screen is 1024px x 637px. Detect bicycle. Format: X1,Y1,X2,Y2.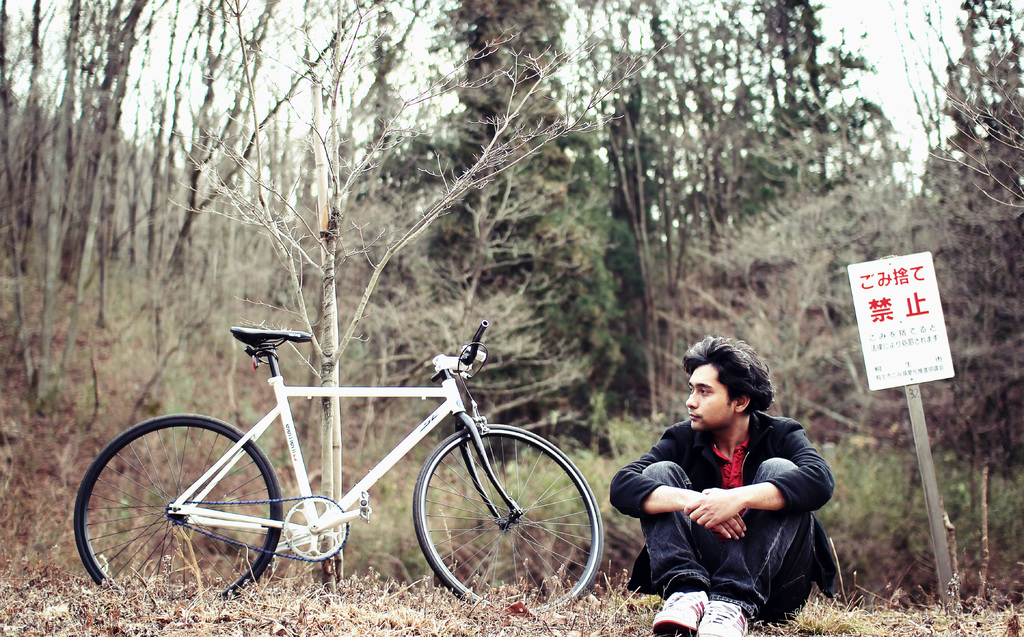
93,294,602,597.
